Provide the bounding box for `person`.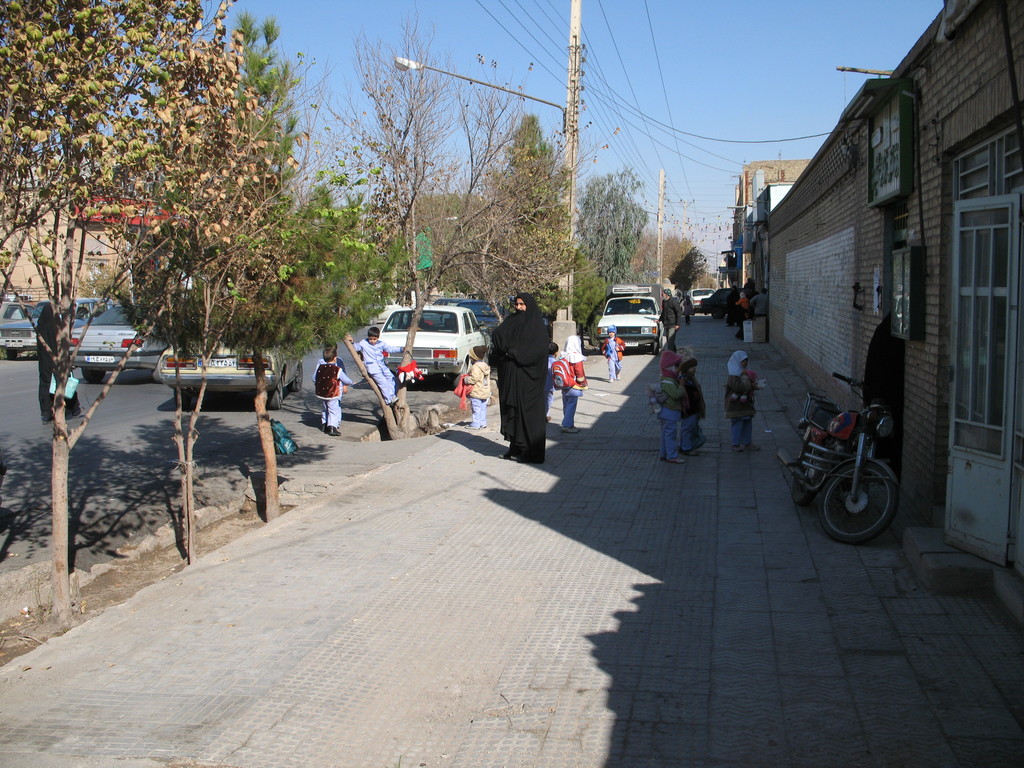
[x1=737, y1=292, x2=751, y2=309].
